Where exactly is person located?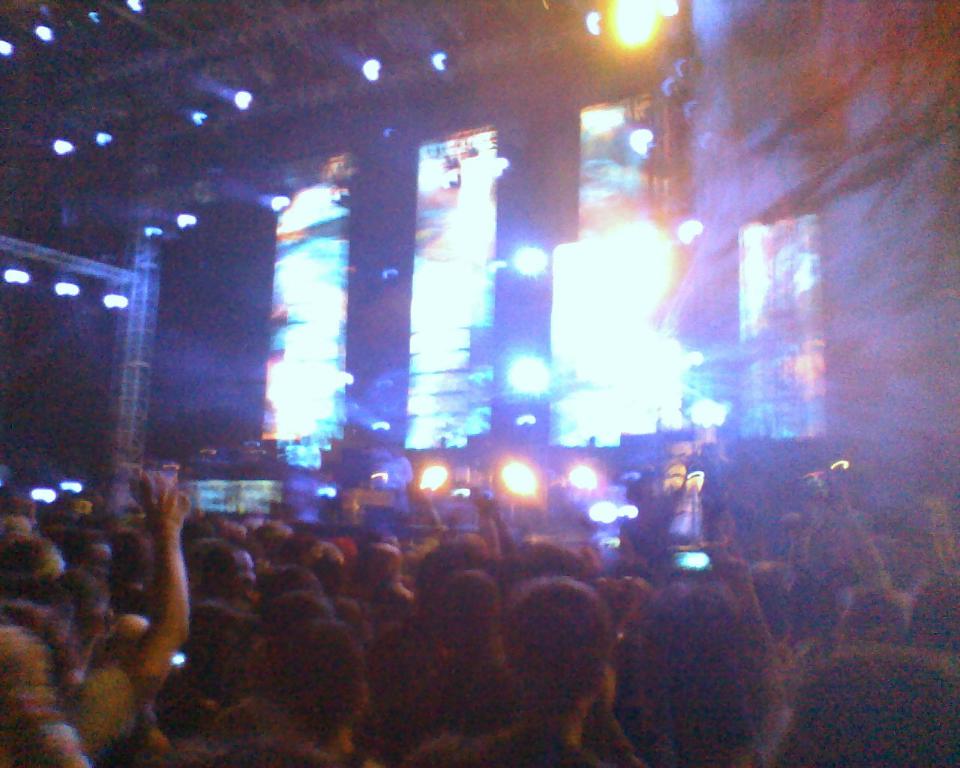
Its bounding box is detection(921, 558, 959, 638).
